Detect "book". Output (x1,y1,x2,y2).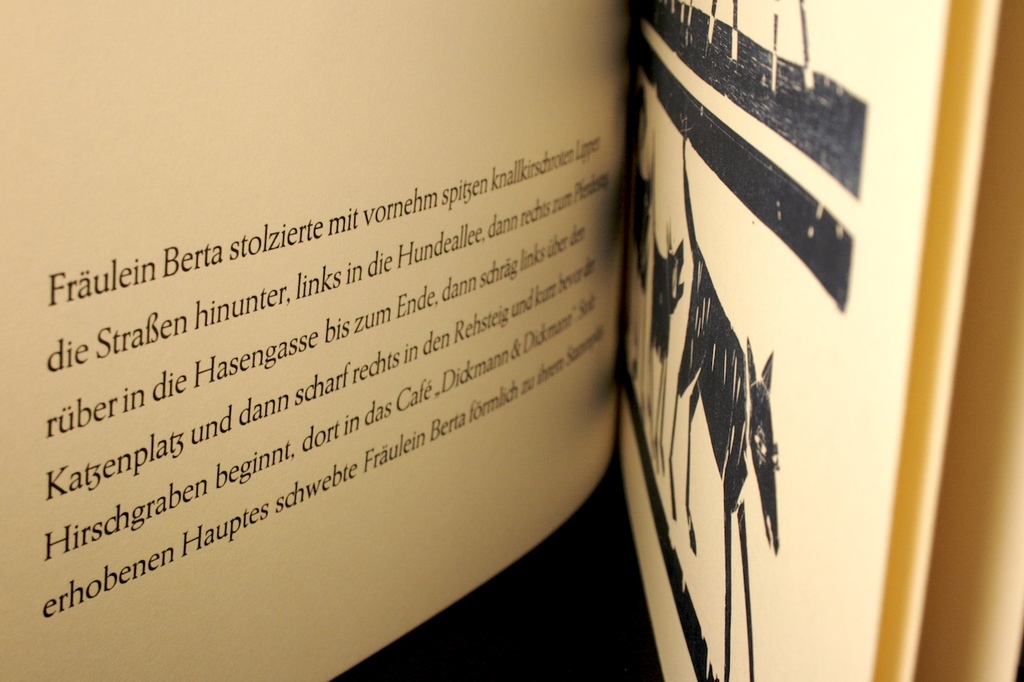
(1,0,1010,676).
